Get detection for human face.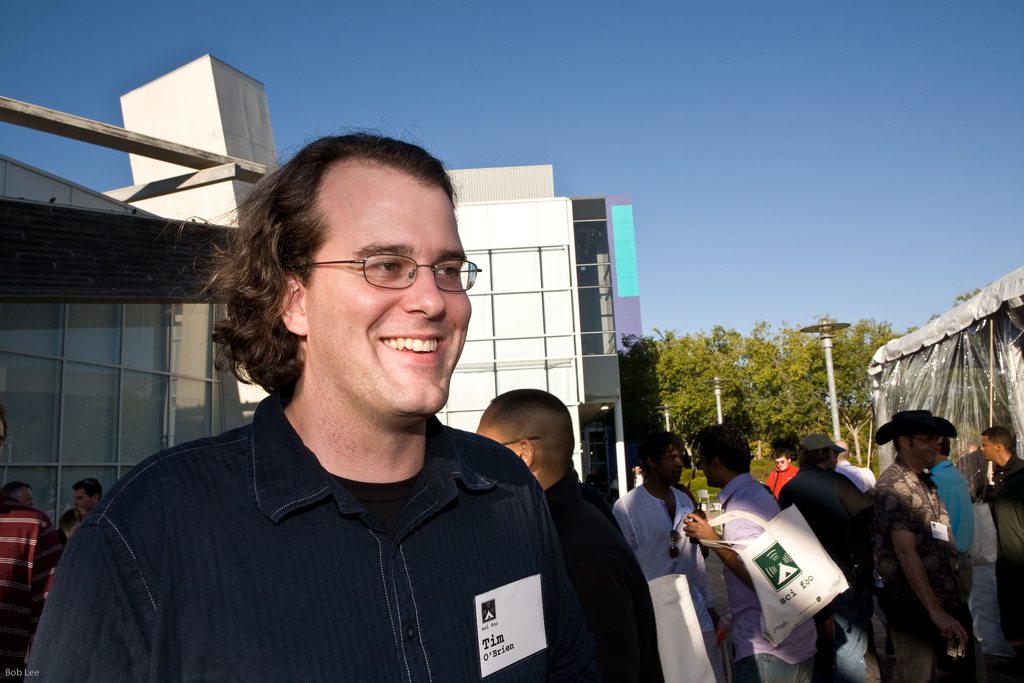
Detection: box(661, 448, 686, 483).
